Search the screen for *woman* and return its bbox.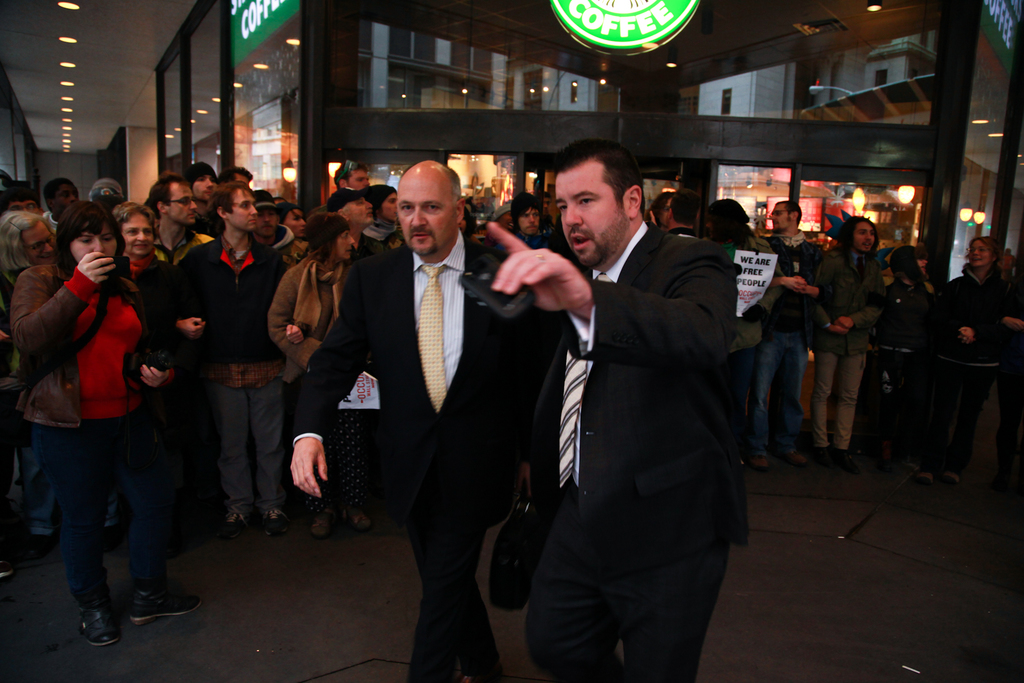
Found: (x1=262, y1=211, x2=376, y2=539).
